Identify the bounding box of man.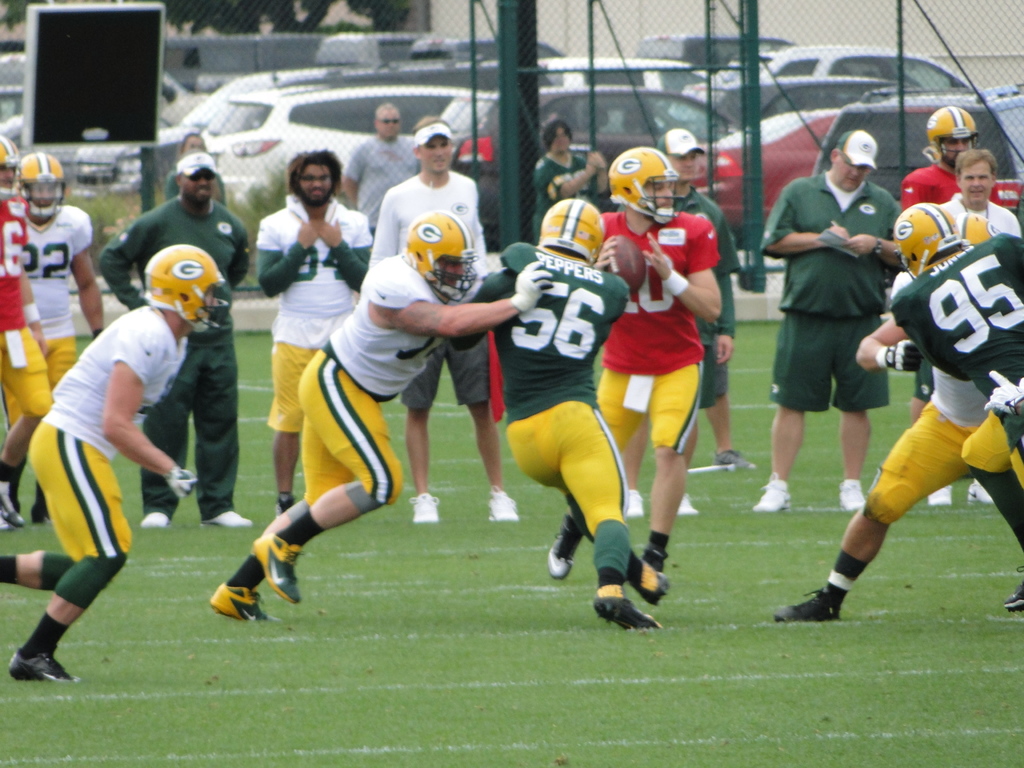
box=[899, 104, 1019, 220].
